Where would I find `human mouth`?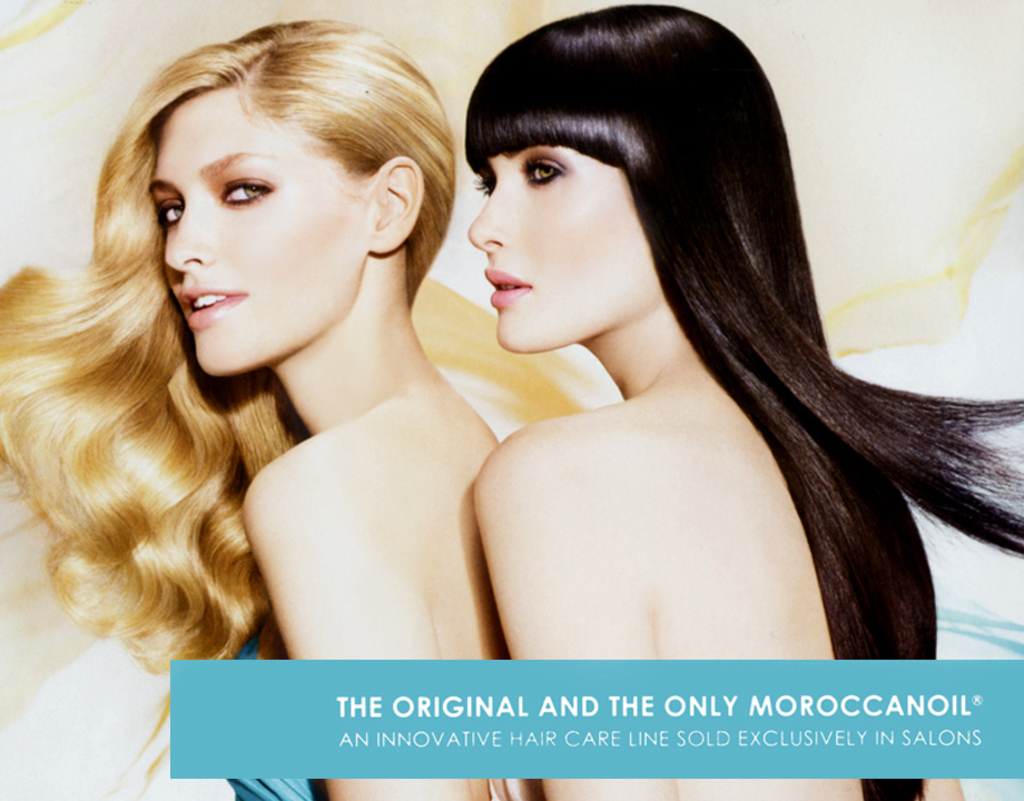
At [485, 267, 532, 307].
